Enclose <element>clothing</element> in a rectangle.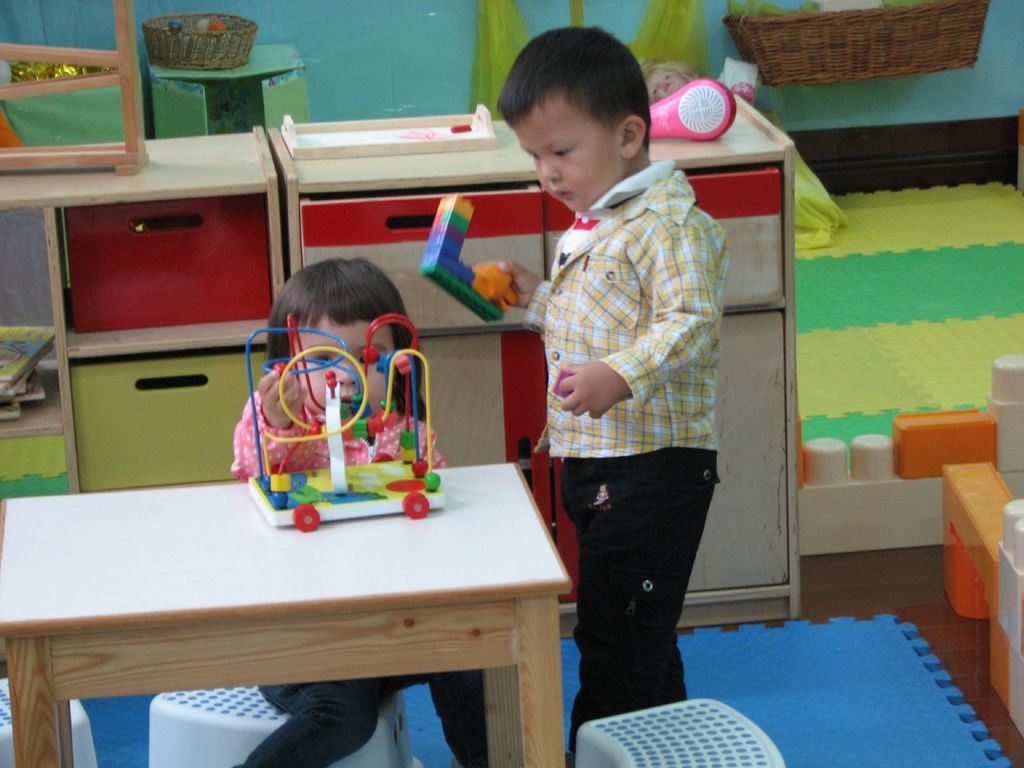
detection(508, 70, 748, 722).
